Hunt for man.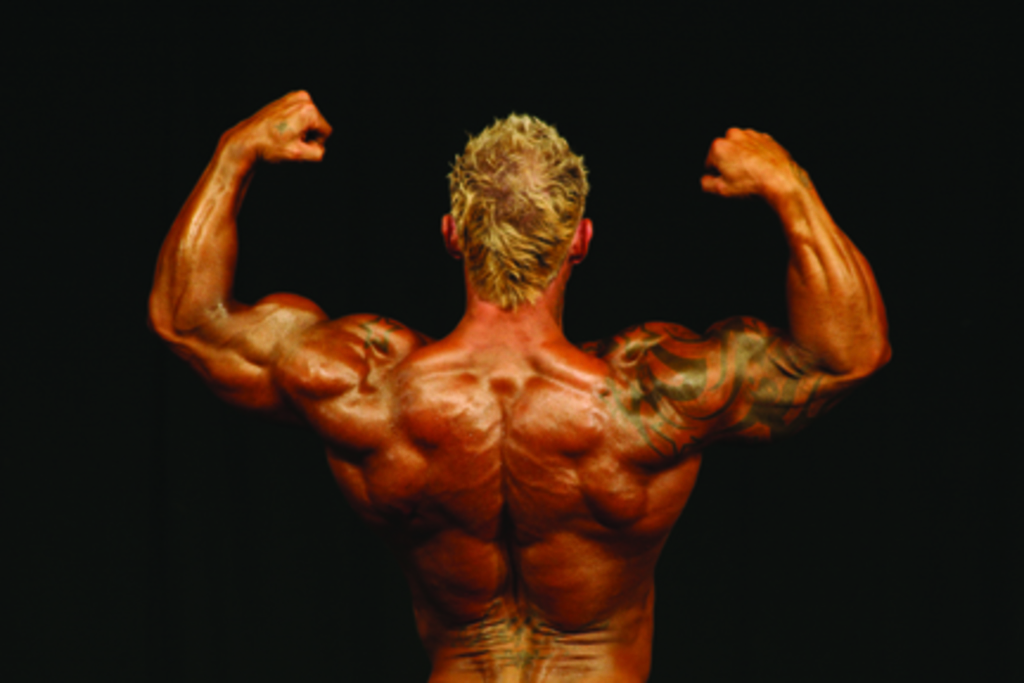
Hunted down at {"left": 213, "top": 114, "right": 851, "bottom": 666}.
